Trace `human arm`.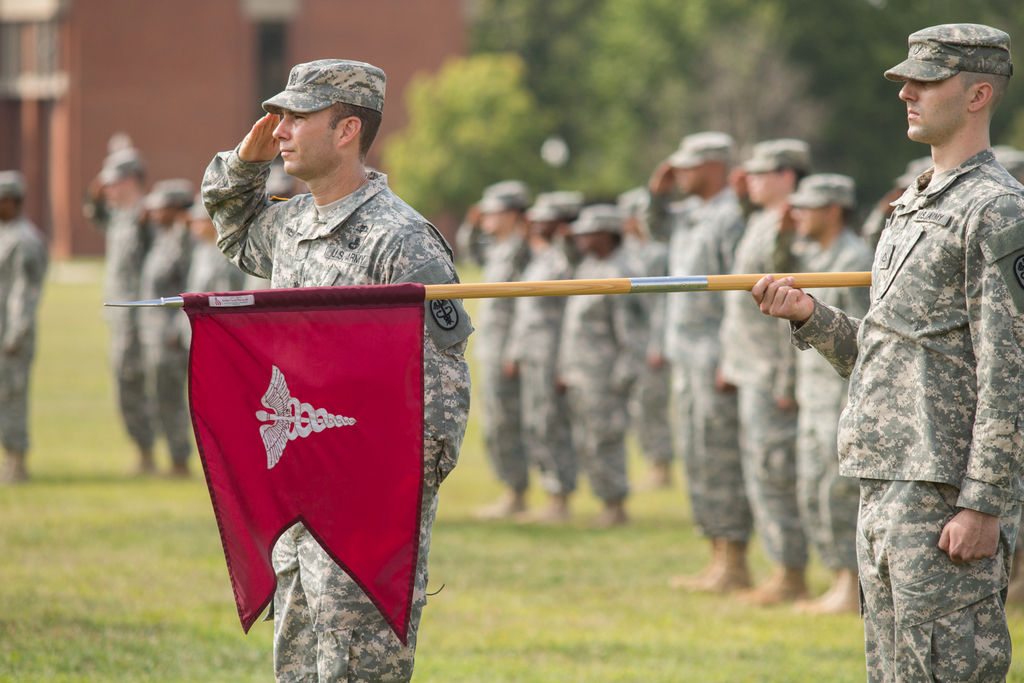
Traced to x1=708 y1=362 x2=733 y2=391.
